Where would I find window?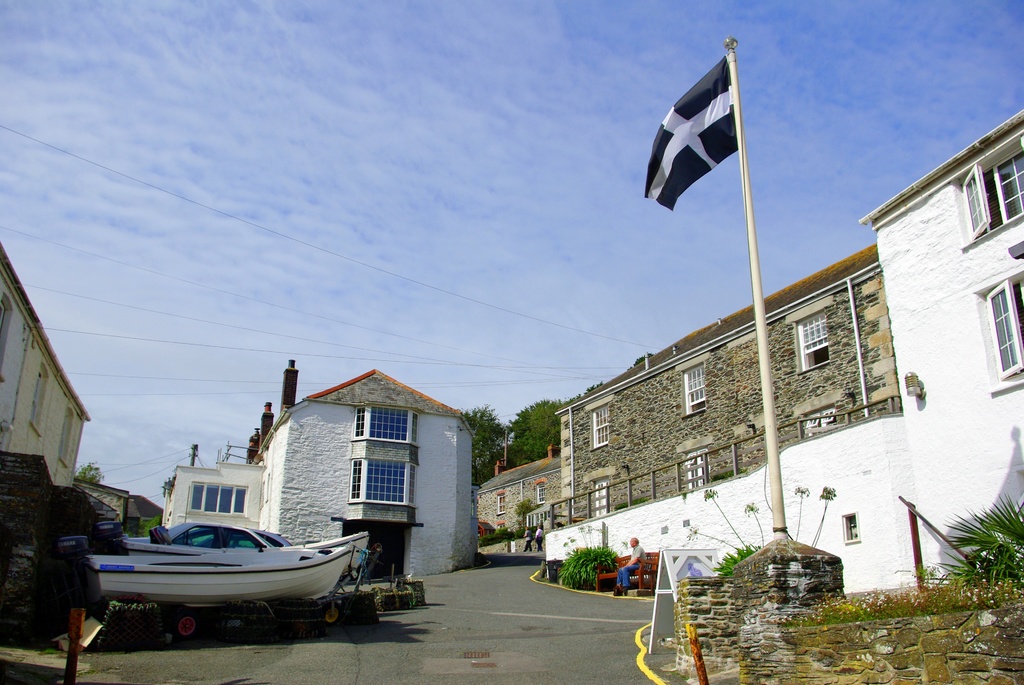
At (x1=952, y1=136, x2=1023, y2=249).
